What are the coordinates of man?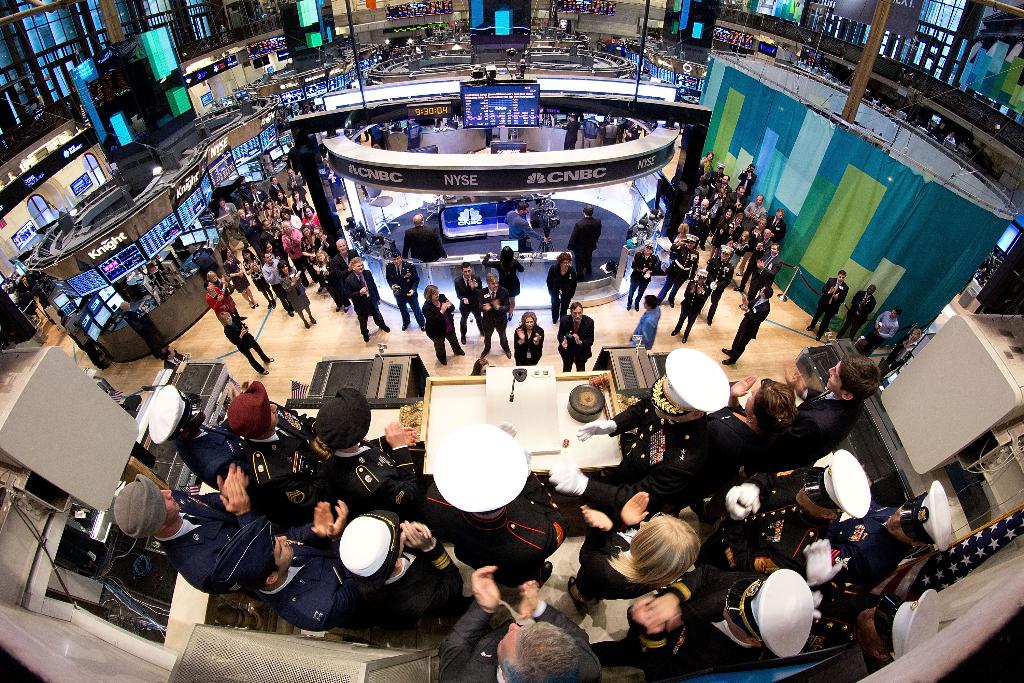
<bbox>284, 170, 306, 201</bbox>.
